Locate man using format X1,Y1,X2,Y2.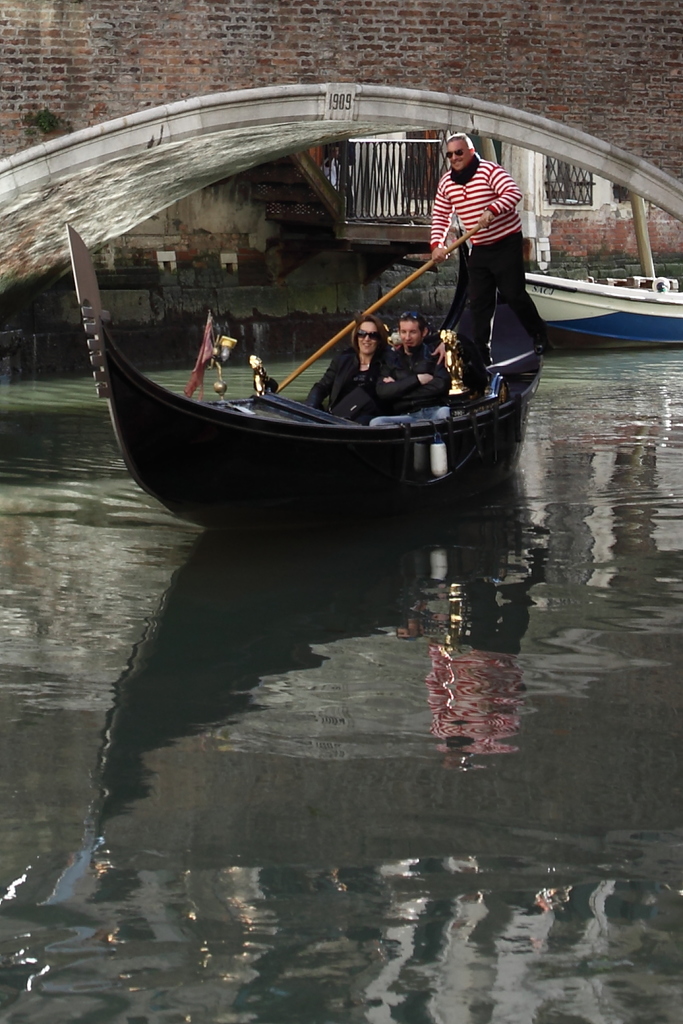
430,131,542,403.
